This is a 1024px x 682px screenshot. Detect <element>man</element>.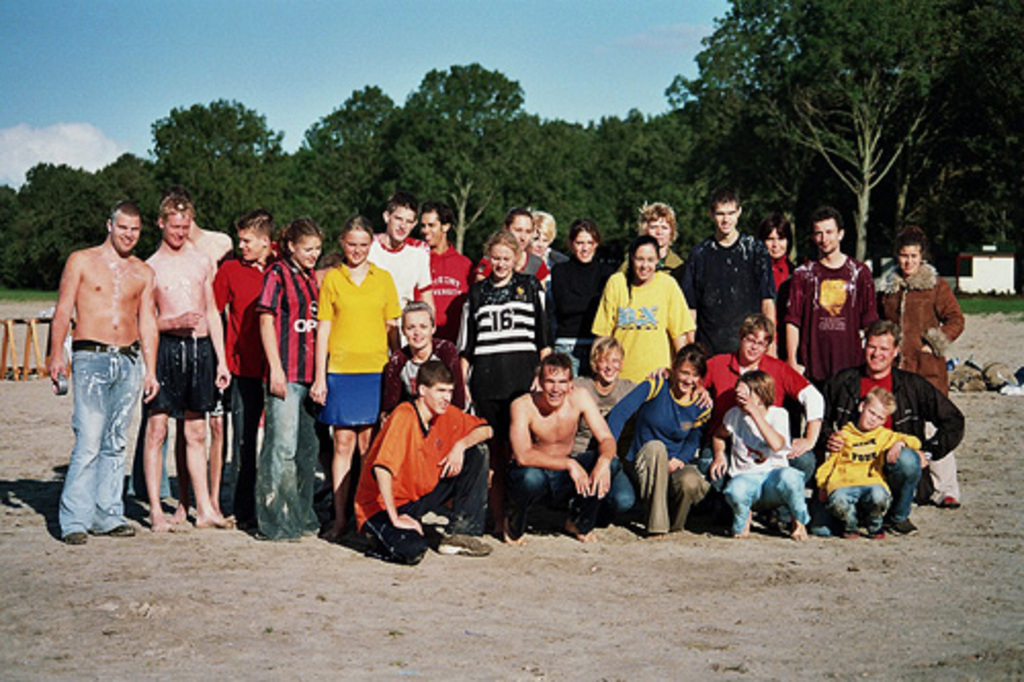
l=647, t=307, r=829, b=487.
